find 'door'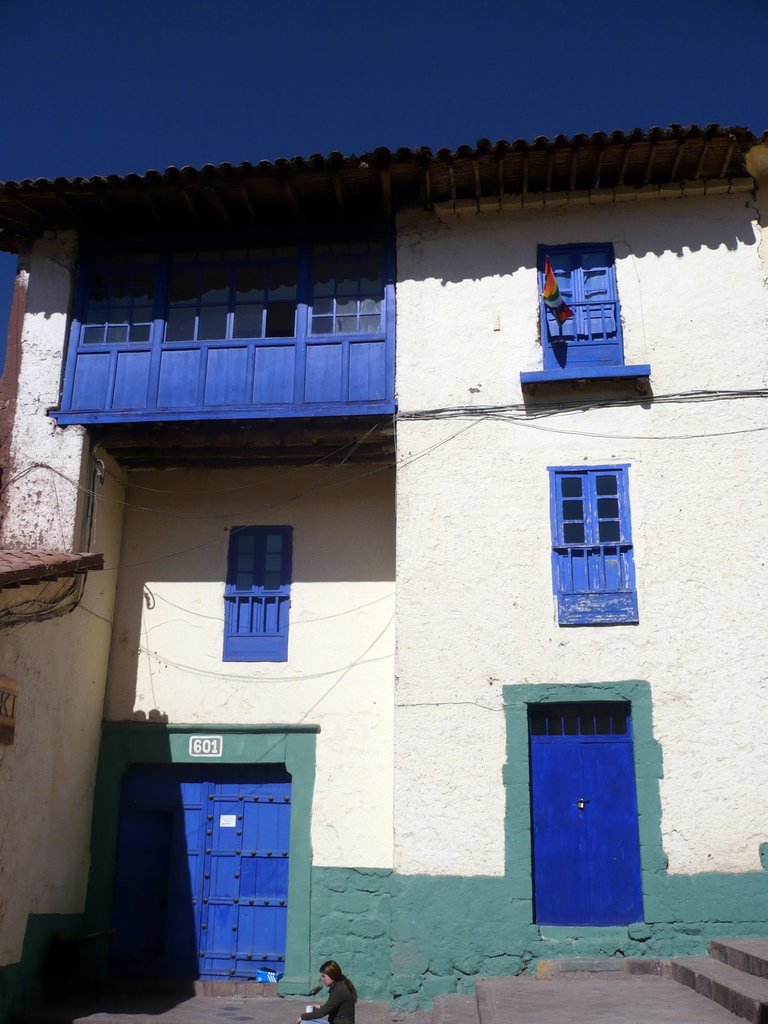
[left=520, top=708, right=663, bottom=916]
